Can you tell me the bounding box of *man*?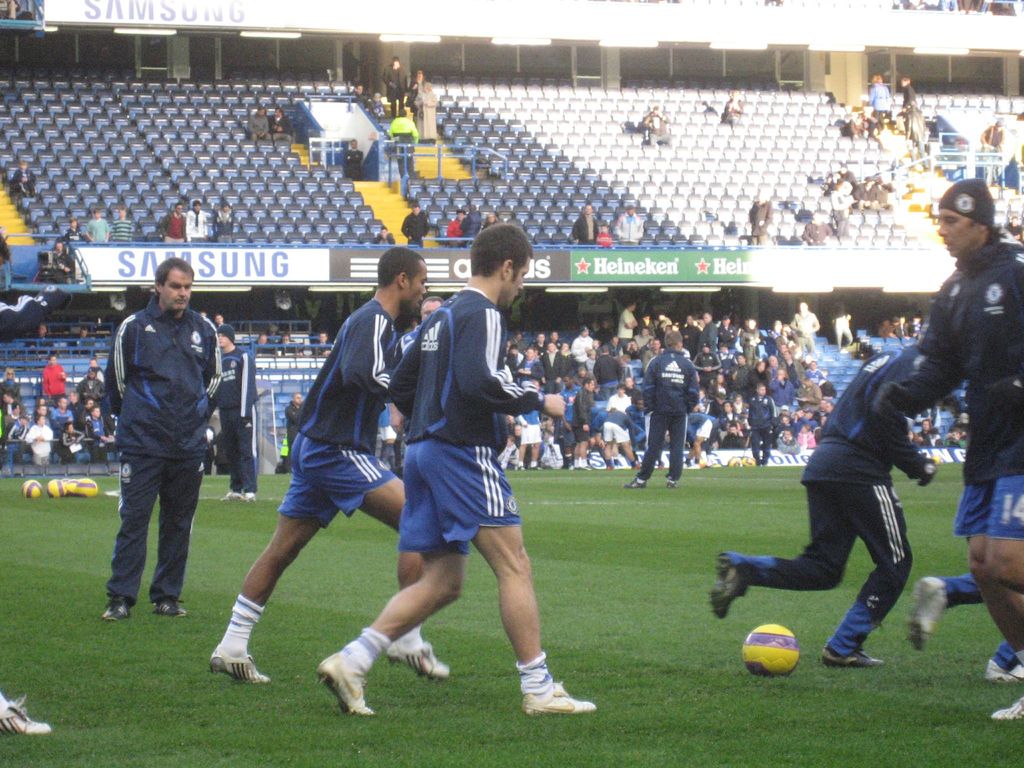
751 188 774 259.
